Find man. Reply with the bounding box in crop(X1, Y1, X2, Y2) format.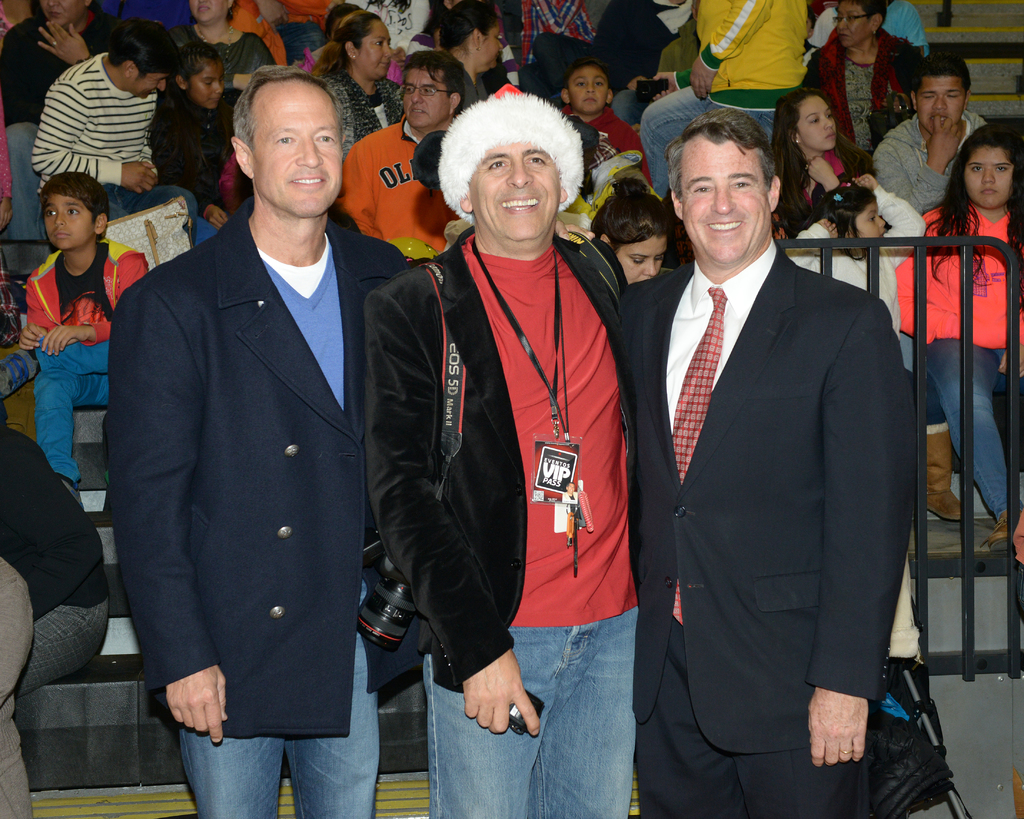
crop(26, 29, 196, 244).
